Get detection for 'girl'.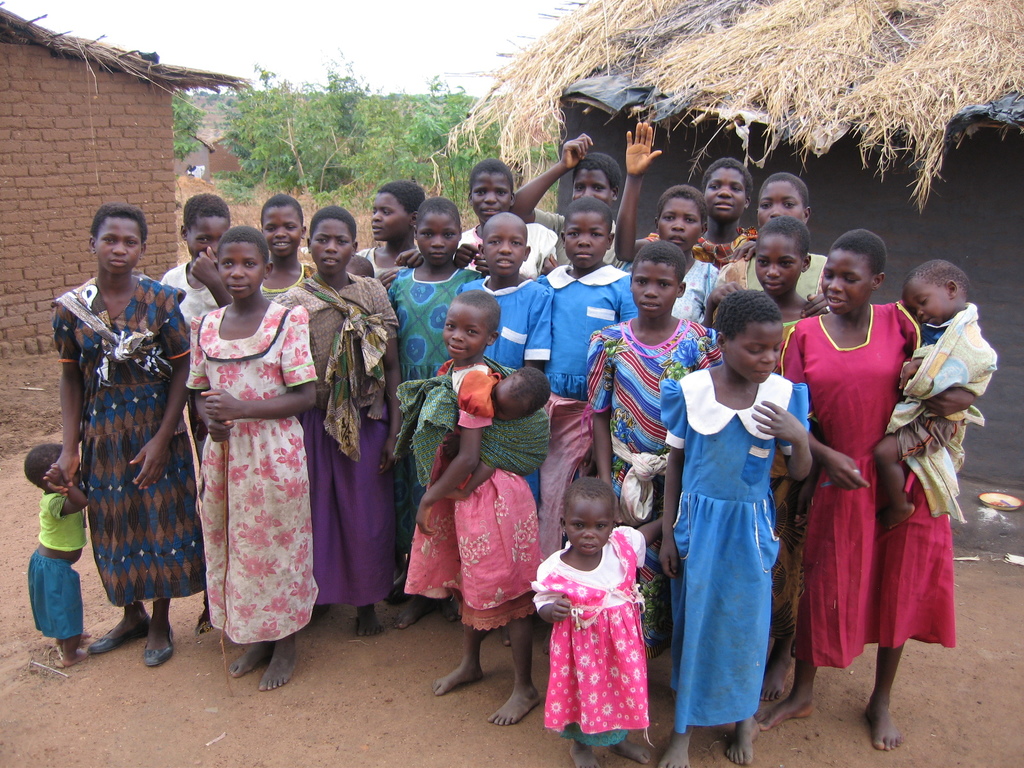
Detection: detection(746, 211, 832, 703).
